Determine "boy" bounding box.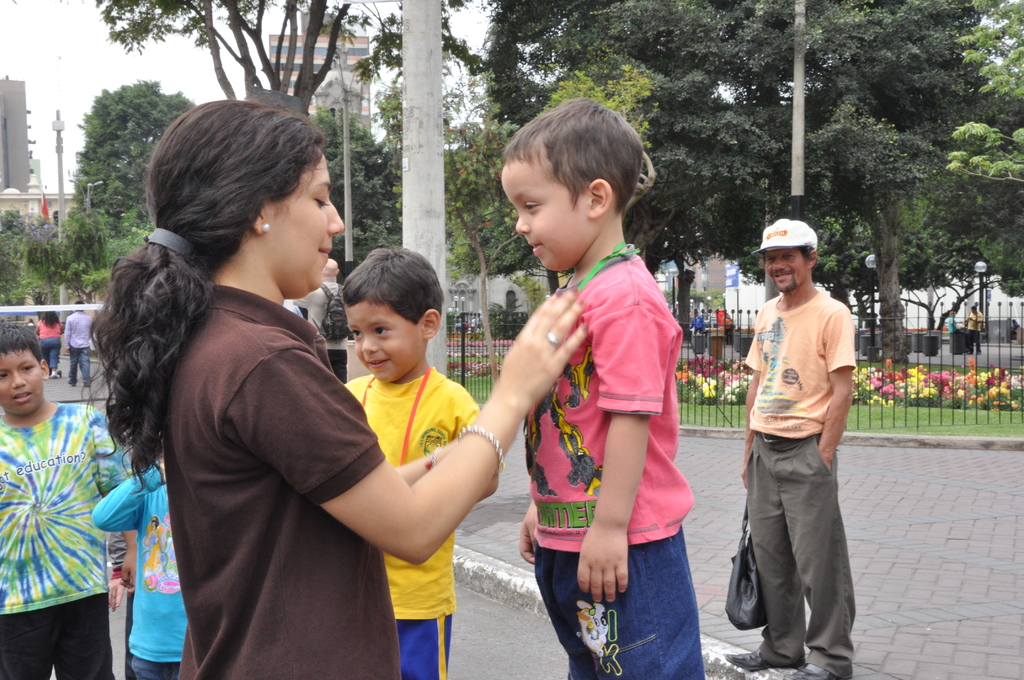
Determined: <region>341, 245, 502, 679</region>.
